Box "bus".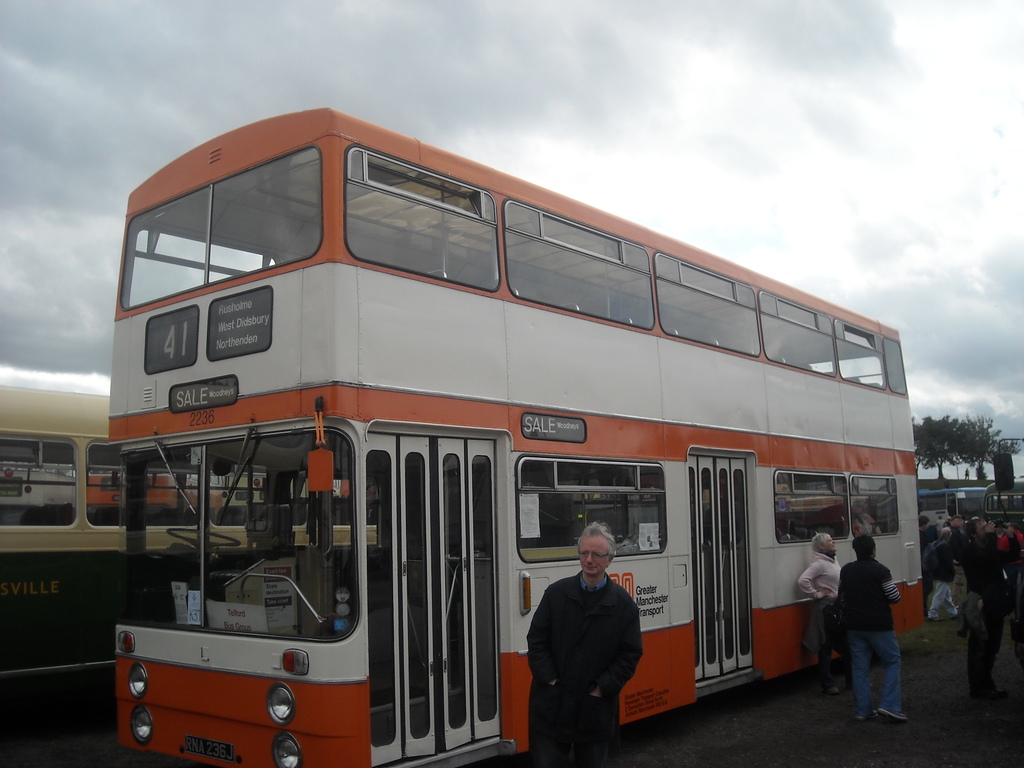
<region>116, 107, 931, 767</region>.
